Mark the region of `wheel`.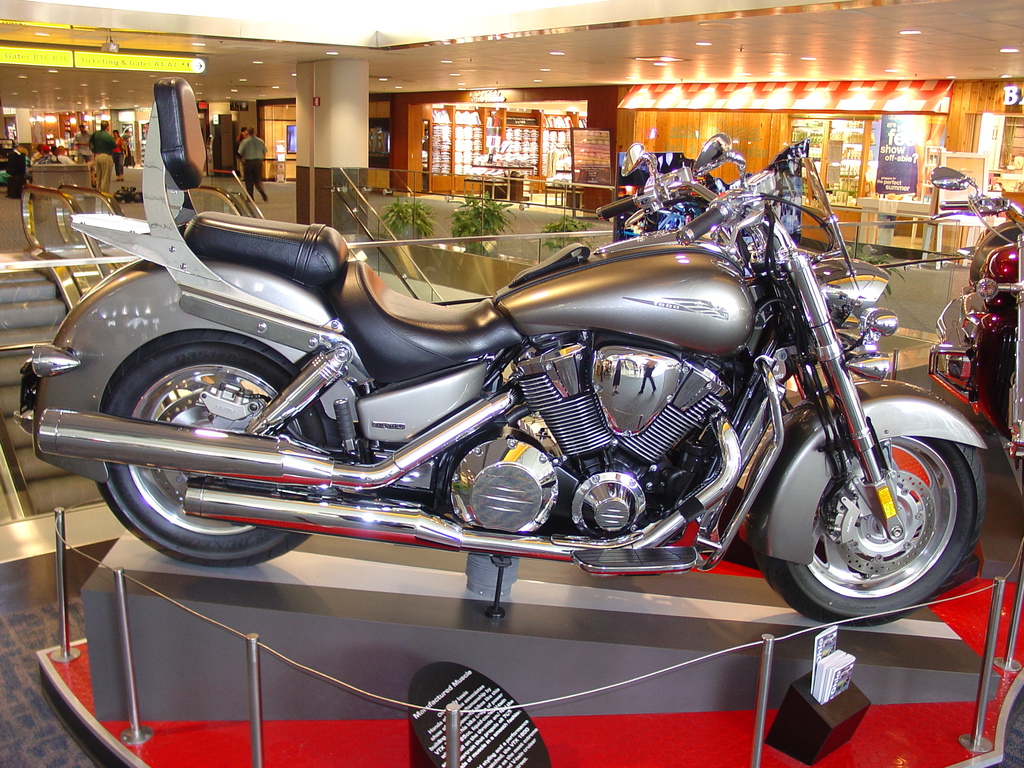
Region: detection(86, 333, 342, 566).
